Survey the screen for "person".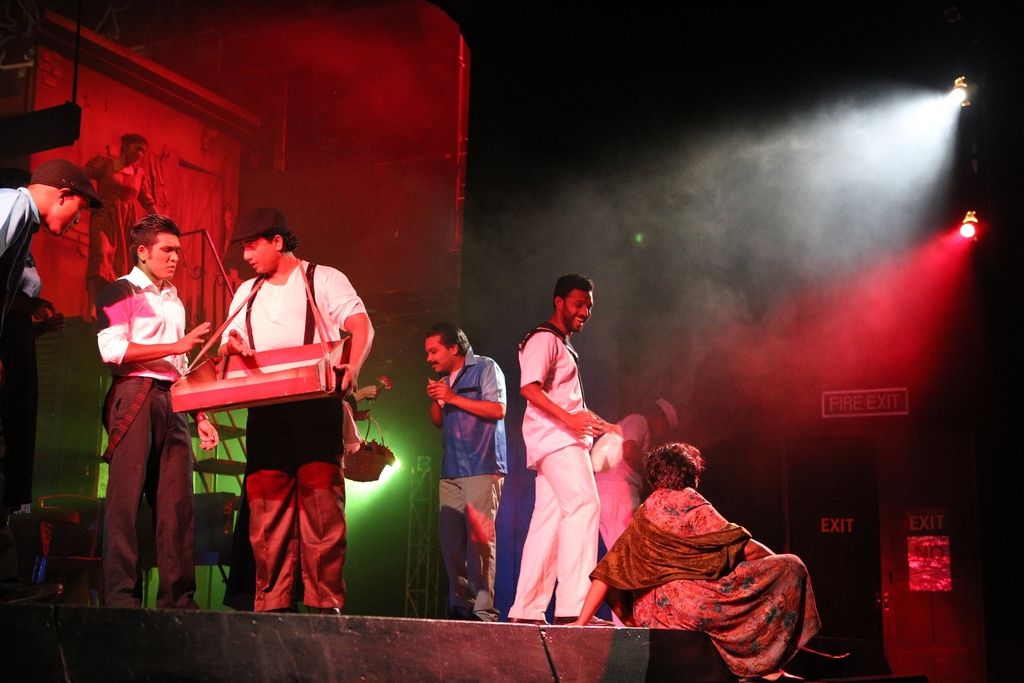
Survey found: [0, 155, 111, 478].
